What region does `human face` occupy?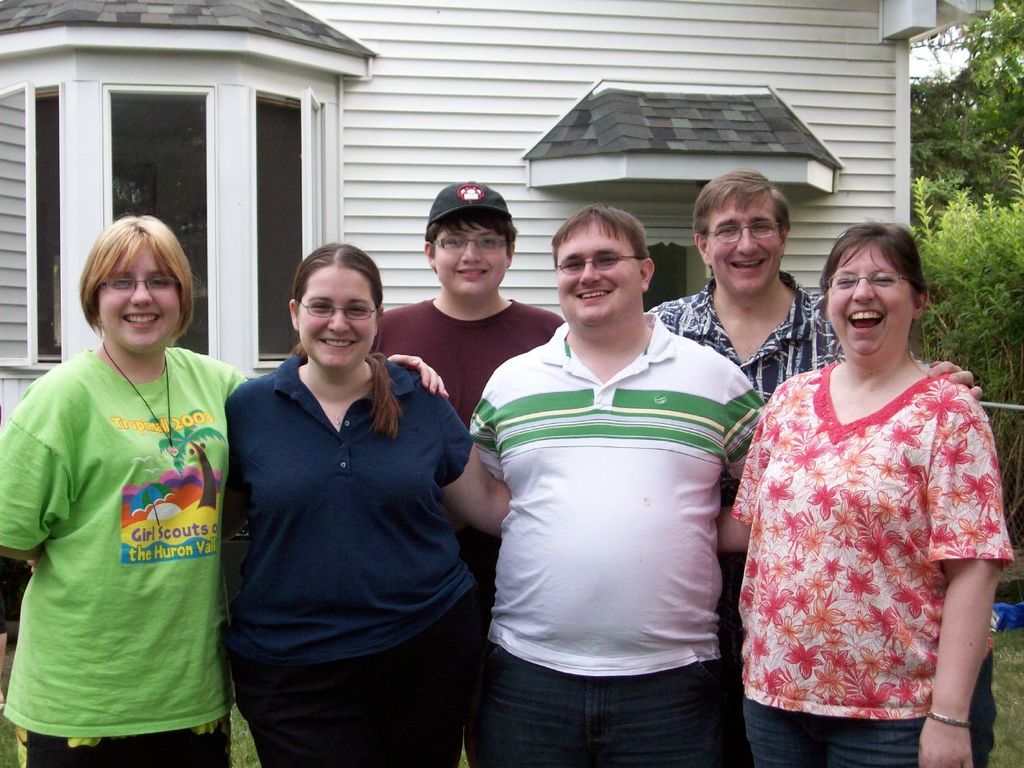
crop(830, 241, 918, 357).
